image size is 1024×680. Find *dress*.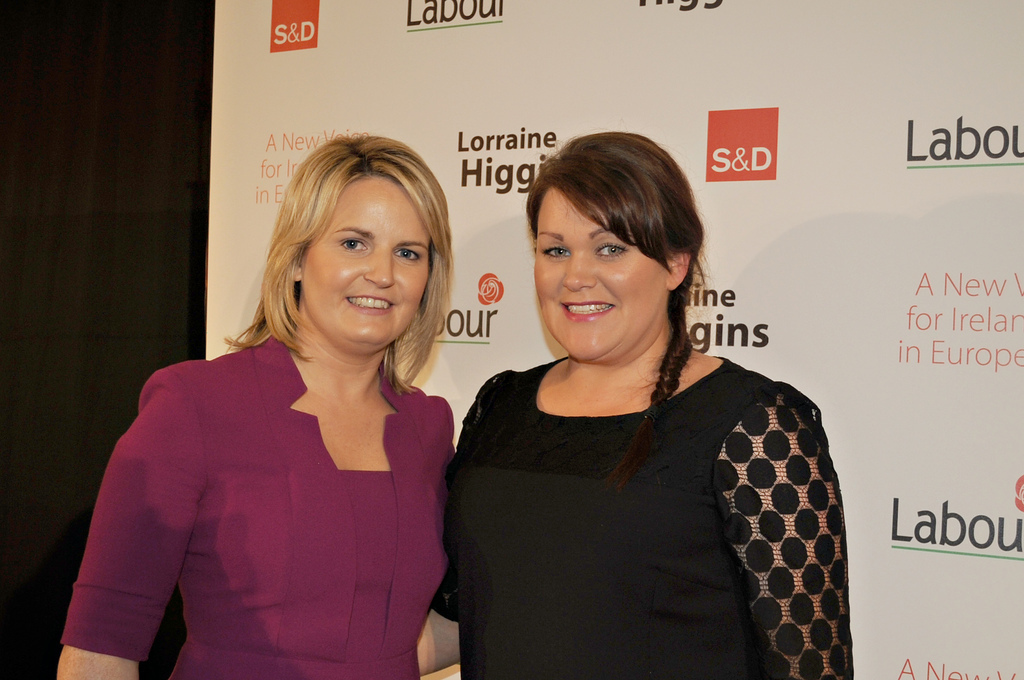
l=444, t=351, r=855, b=679.
